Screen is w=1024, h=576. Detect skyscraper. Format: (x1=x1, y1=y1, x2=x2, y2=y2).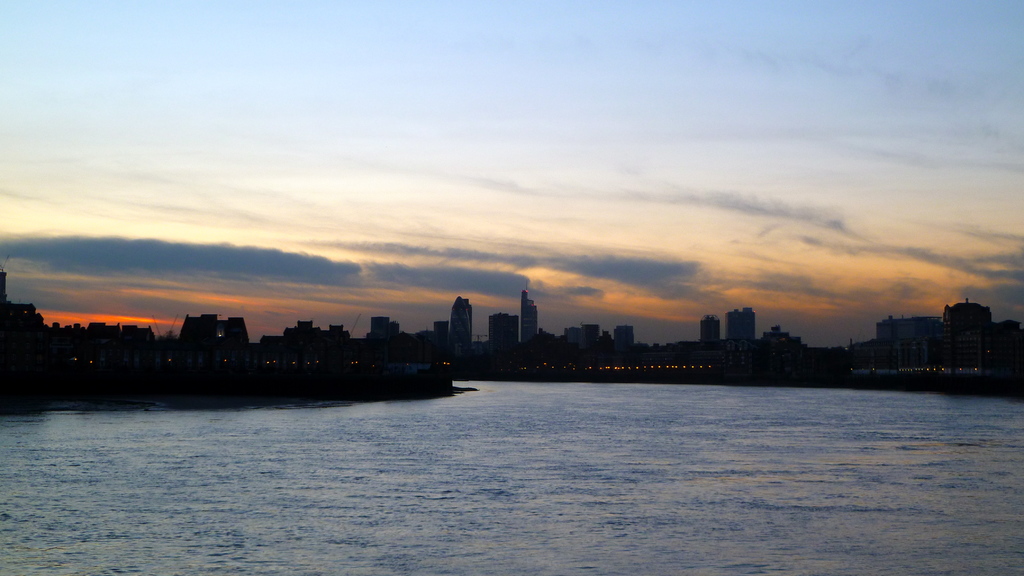
(x1=697, y1=312, x2=721, y2=346).
